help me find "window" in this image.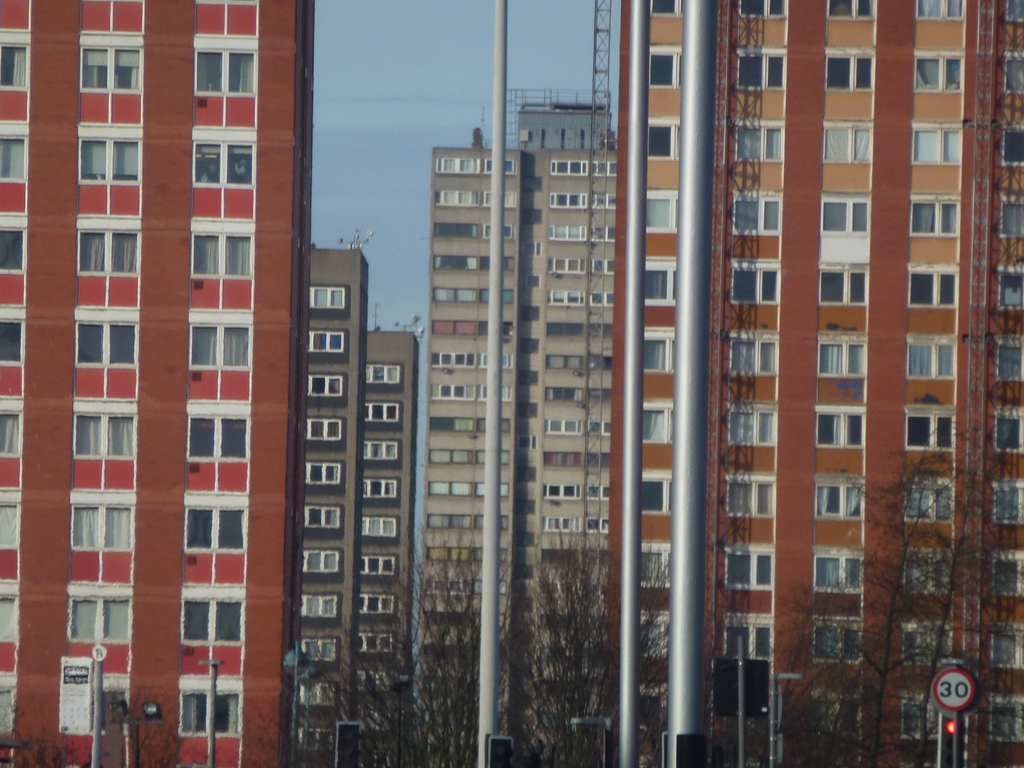
Found it: <bbox>432, 374, 470, 407</bbox>.
